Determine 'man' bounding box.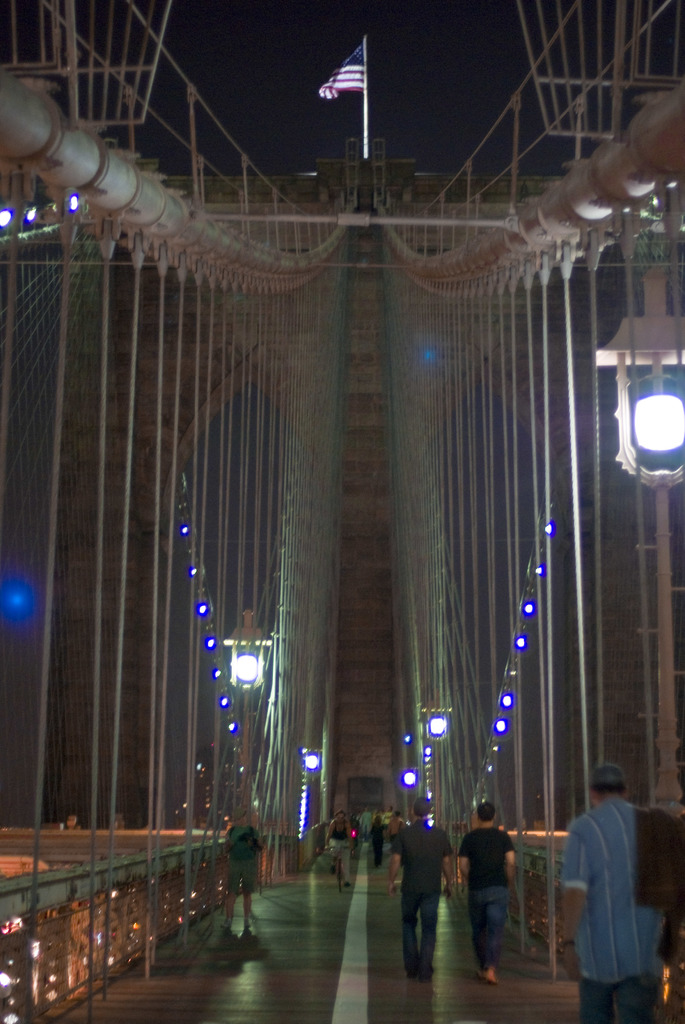
Determined: crop(387, 796, 449, 979).
